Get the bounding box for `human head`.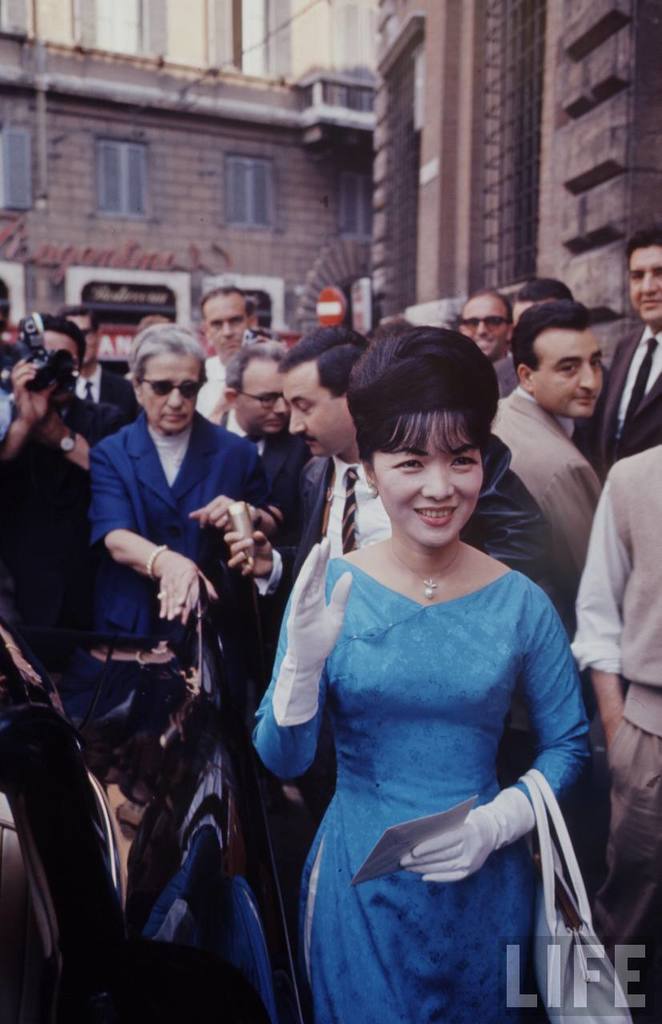
<bbox>290, 329, 376, 462</bbox>.
